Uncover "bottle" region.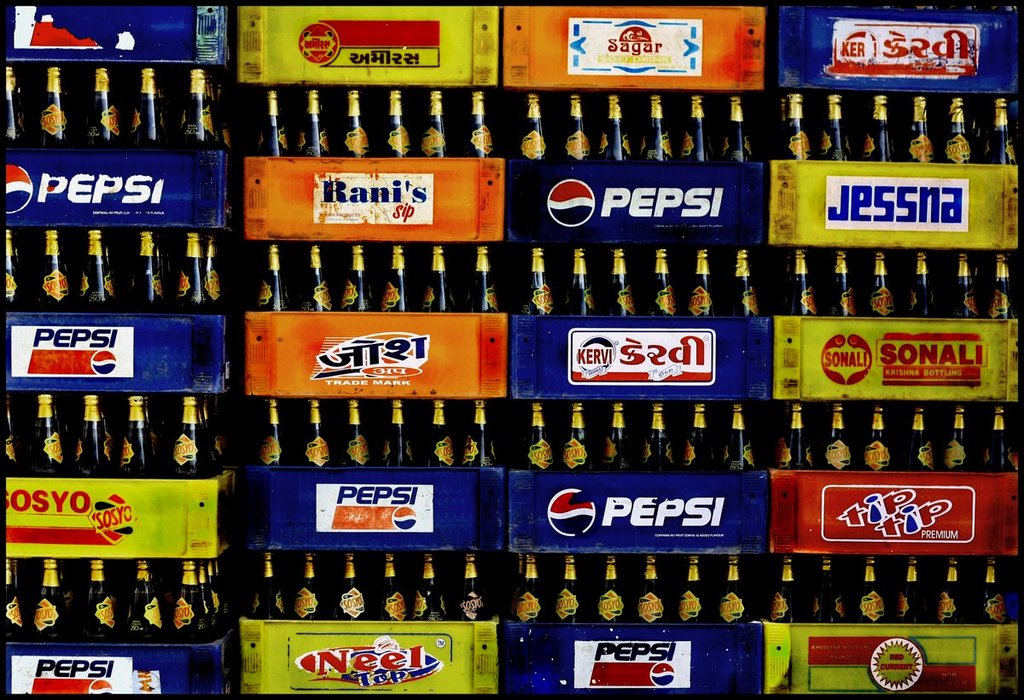
Uncovered: [299,90,335,158].
